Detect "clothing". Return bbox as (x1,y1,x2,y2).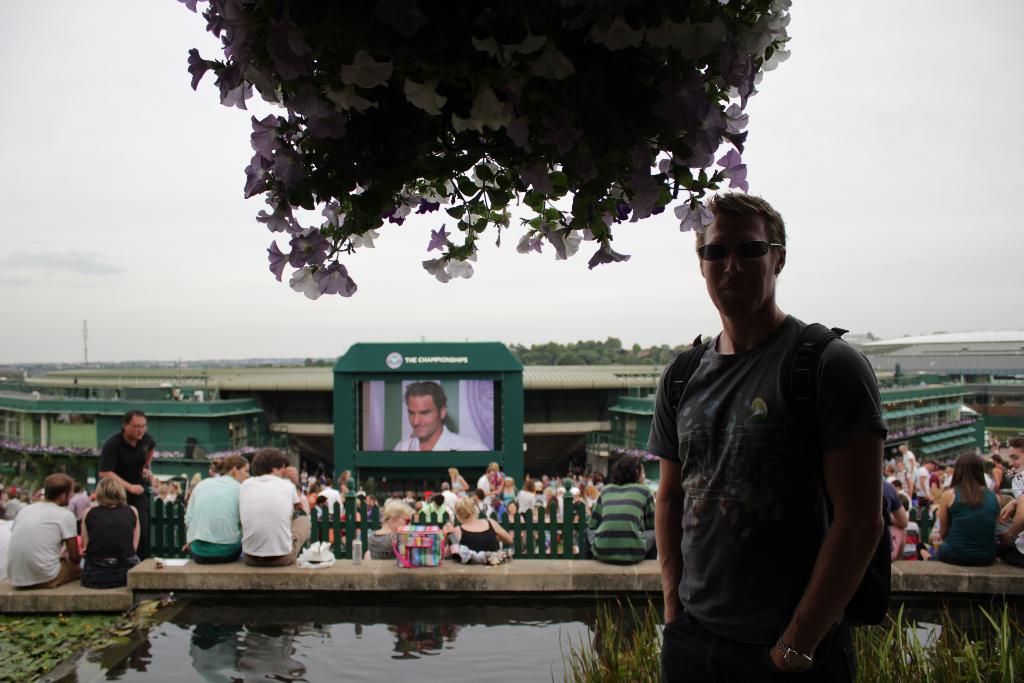
(178,474,240,566).
